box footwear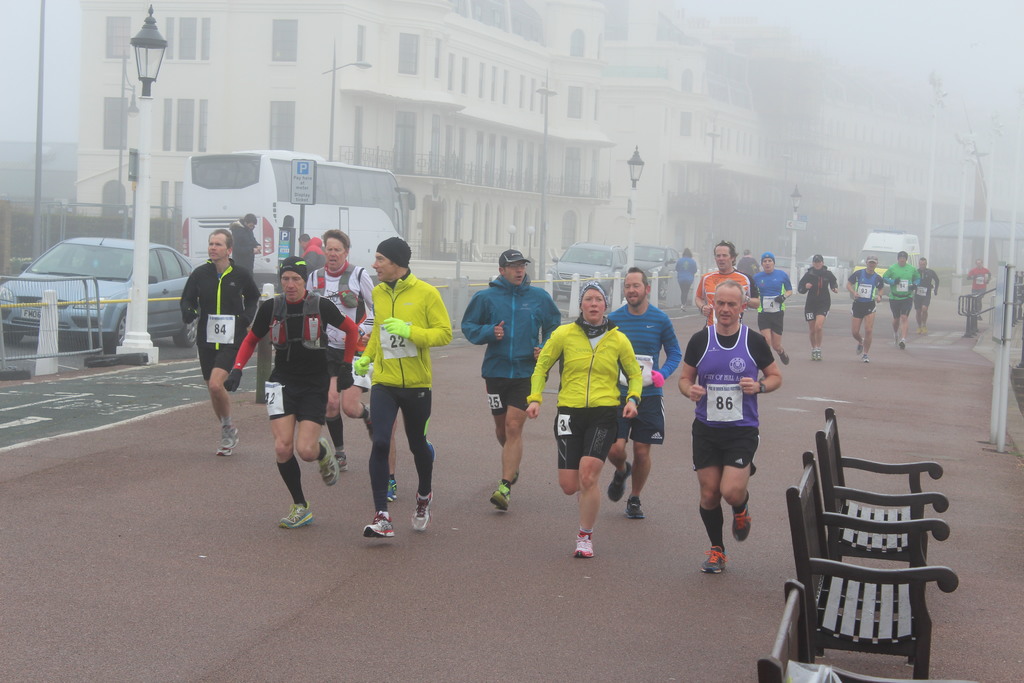
BBox(384, 480, 394, 500)
